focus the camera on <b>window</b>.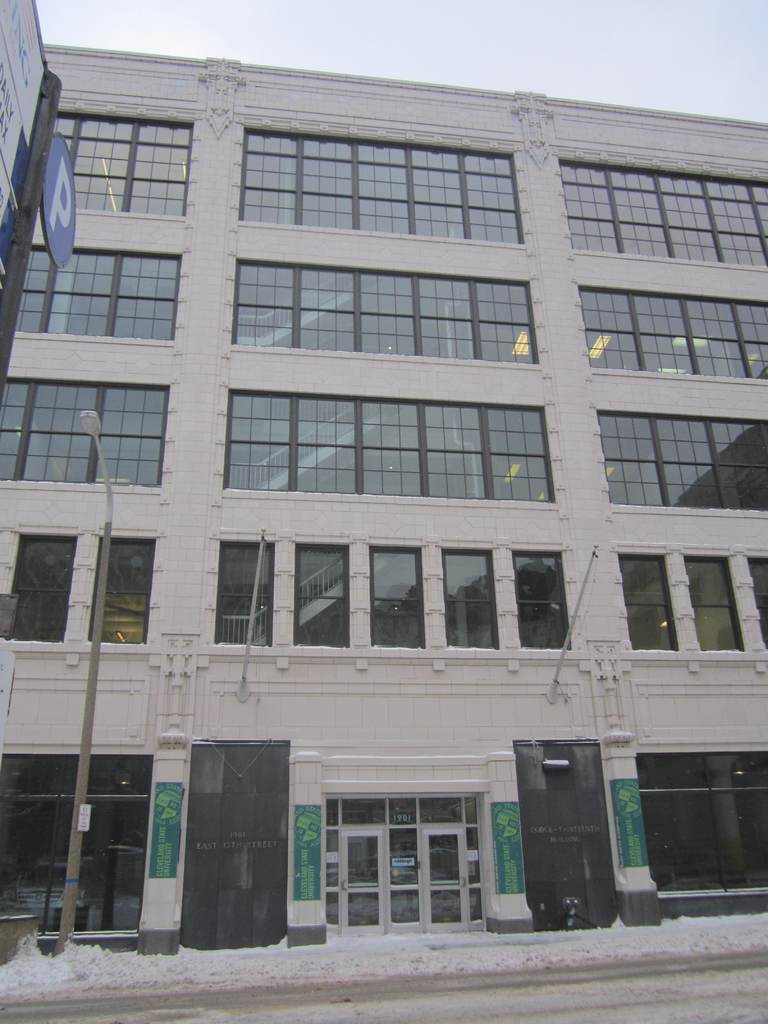
Focus region: bbox=[614, 543, 767, 664].
